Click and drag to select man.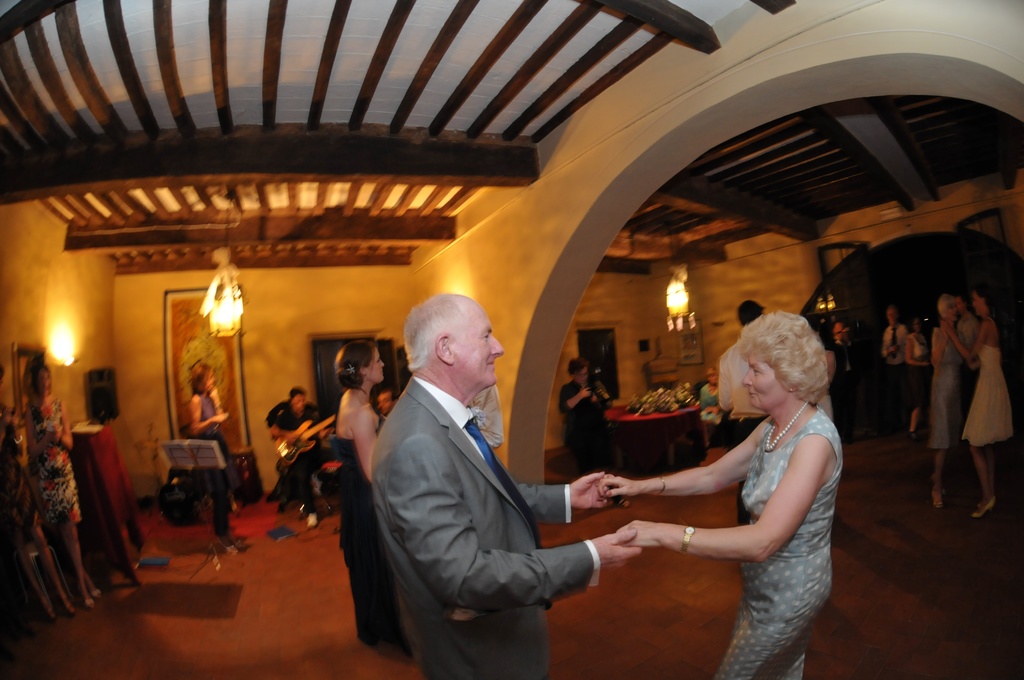
Selection: [x1=268, y1=387, x2=334, y2=528].
